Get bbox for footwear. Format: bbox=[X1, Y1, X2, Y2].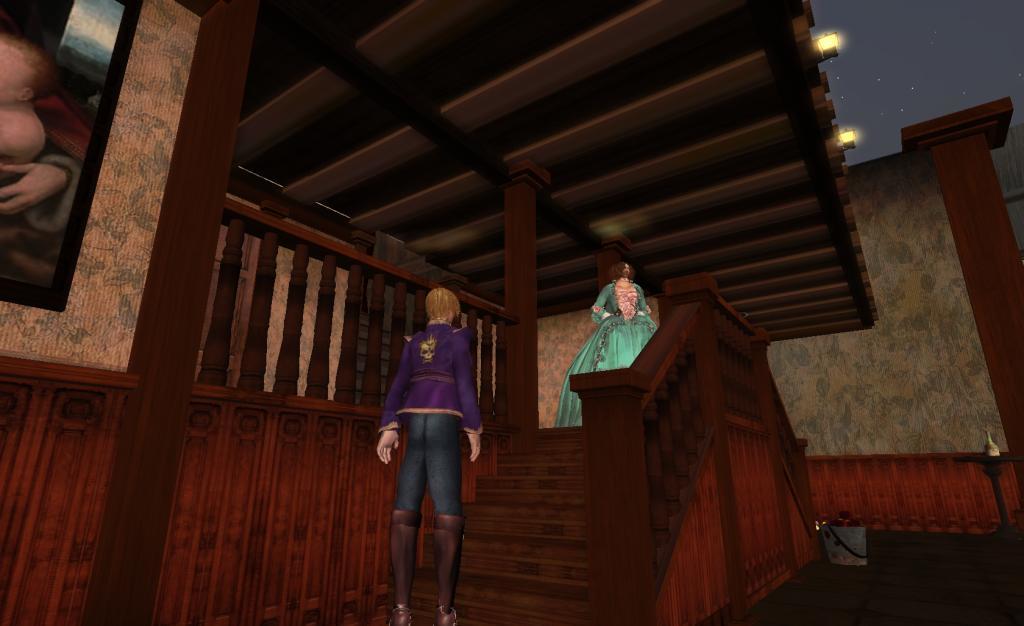
bbox=[432, 509, 460, 625].
